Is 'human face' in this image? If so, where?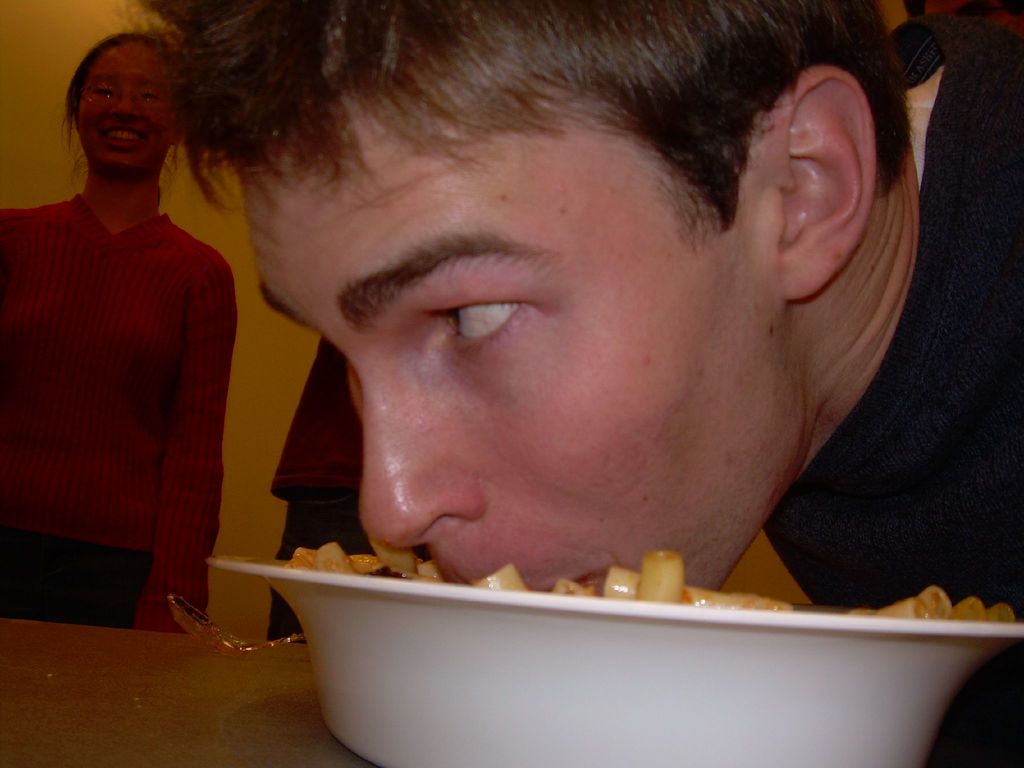
Yes, at <bbox>250, 114, 803, 590</bbox>.
